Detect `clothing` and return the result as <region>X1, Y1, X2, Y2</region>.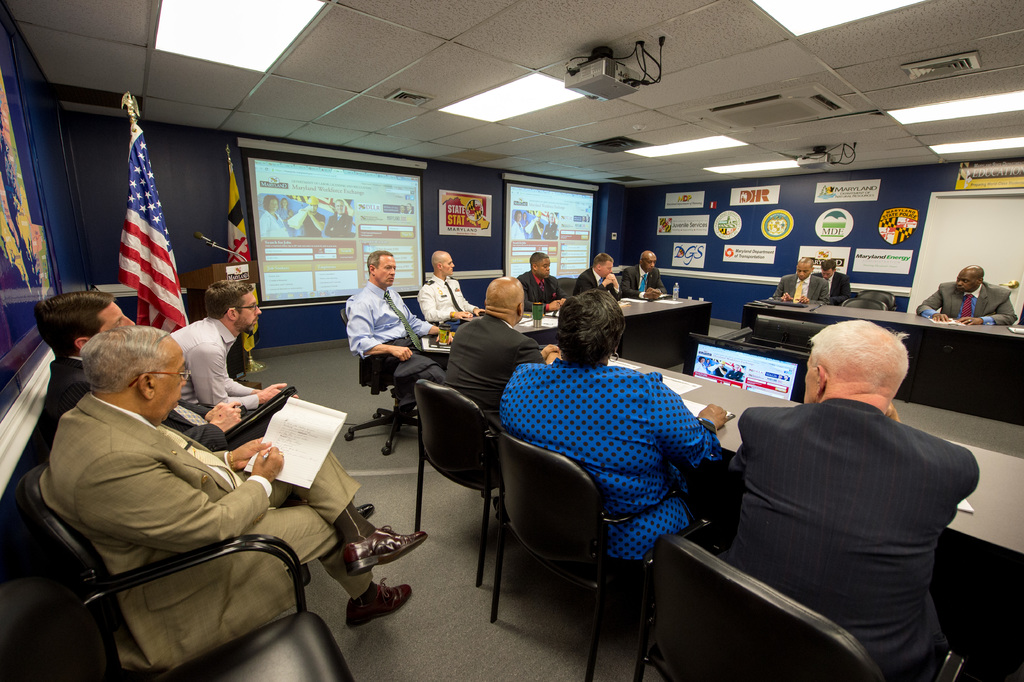
<region>170, 317, 257, 413</region>.
